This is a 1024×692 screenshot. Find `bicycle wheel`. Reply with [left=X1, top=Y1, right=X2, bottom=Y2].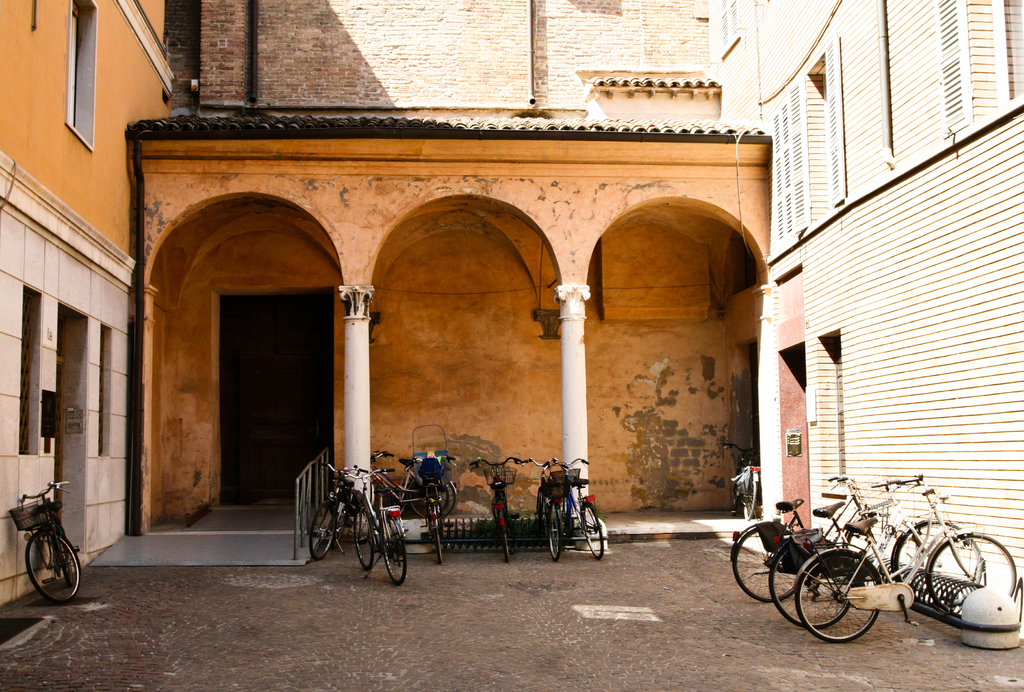
[left=547, top=499, right=561, bottom=561].
